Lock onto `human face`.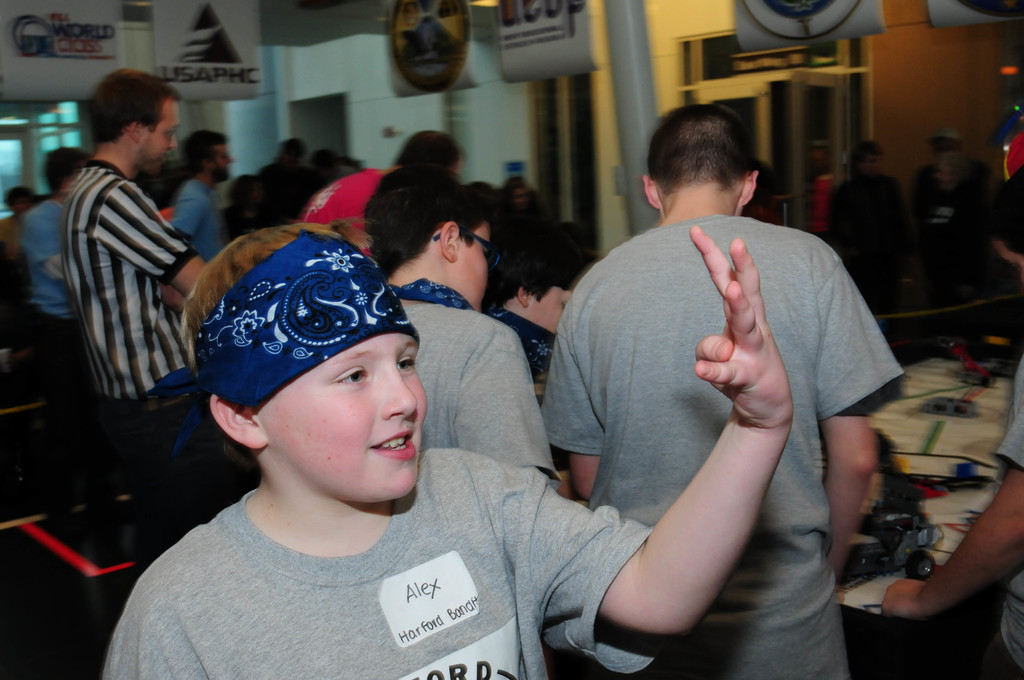
Locked: <bbox>454, 222, 484, 309</bbox>.
